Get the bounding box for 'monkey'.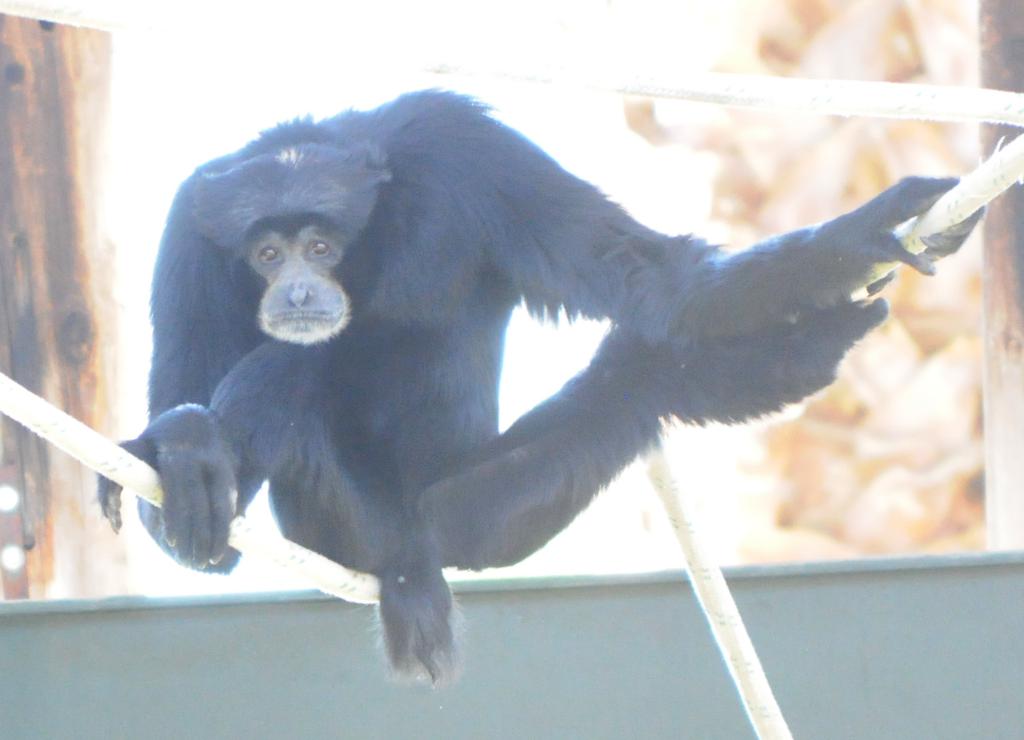
box=[113, 76, 928, 698].
